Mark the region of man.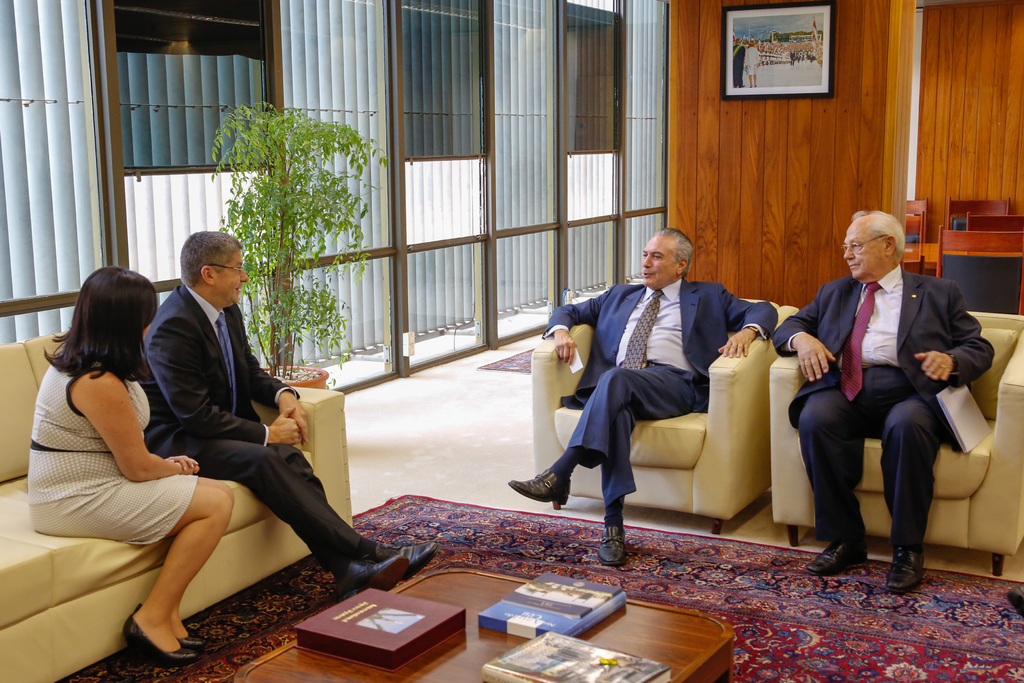
Region: left=783, top=163, right=976, bottom=598.
